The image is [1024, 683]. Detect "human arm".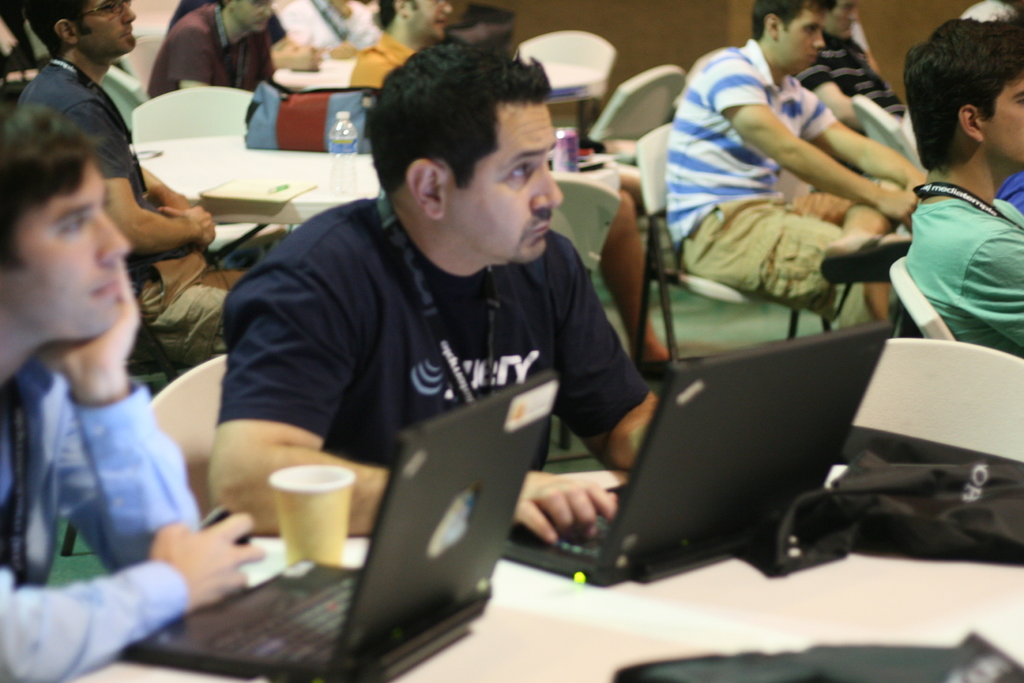
Detection: [549, 249, 660, 472].
